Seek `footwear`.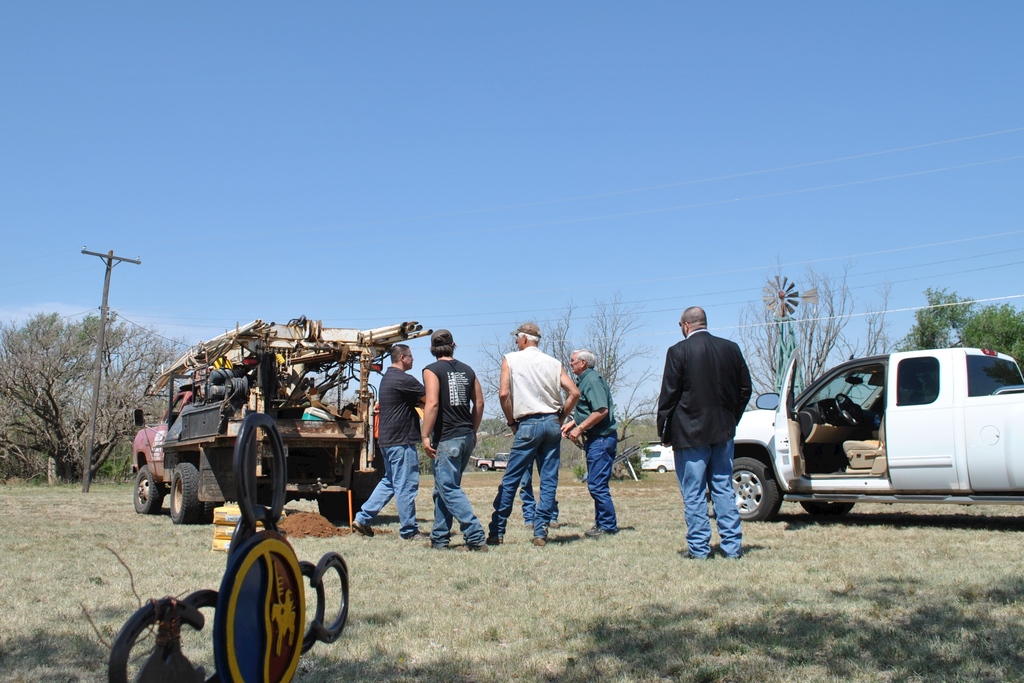
detection(676, 544, 696, 558).
